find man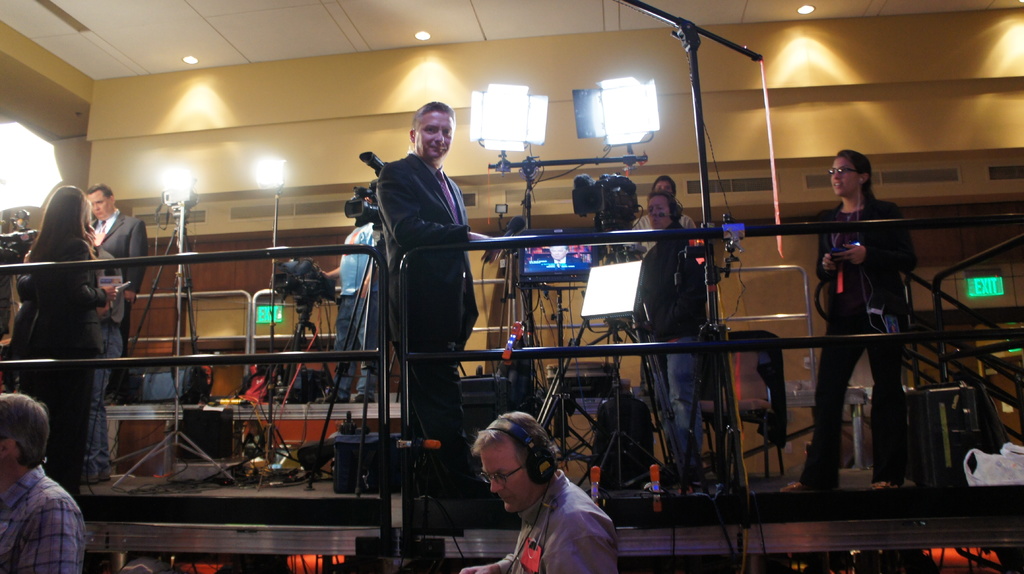
628/171/703/251
